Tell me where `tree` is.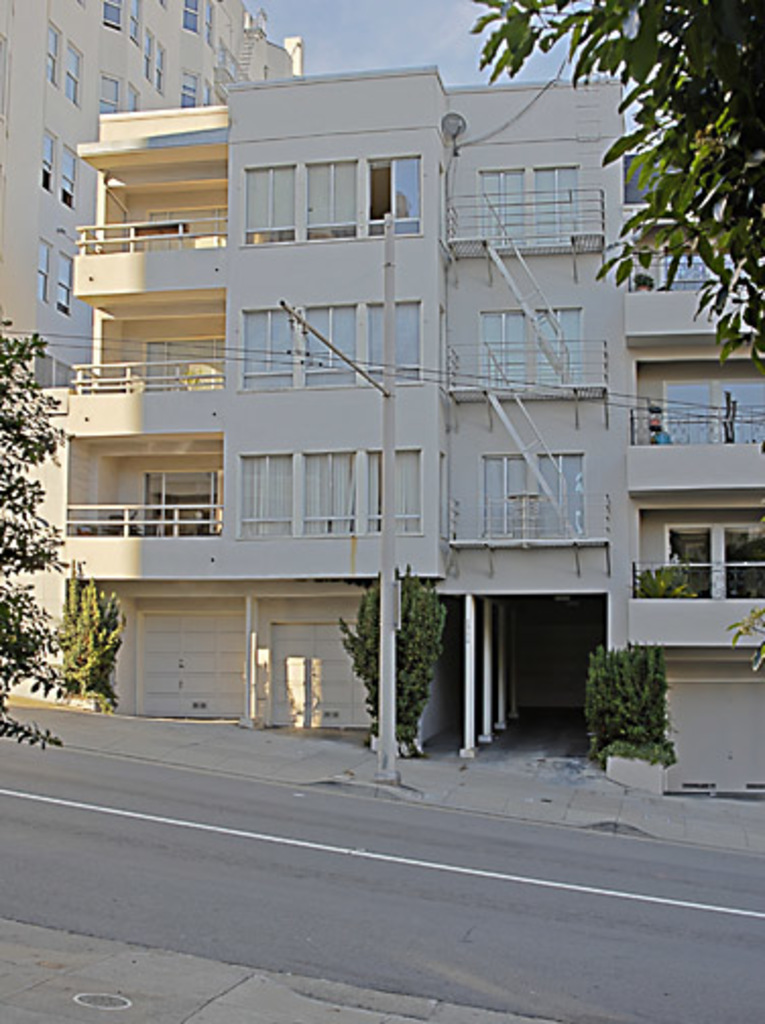
`tree` is at [left=0, top=318, right=83, bottom=747].
